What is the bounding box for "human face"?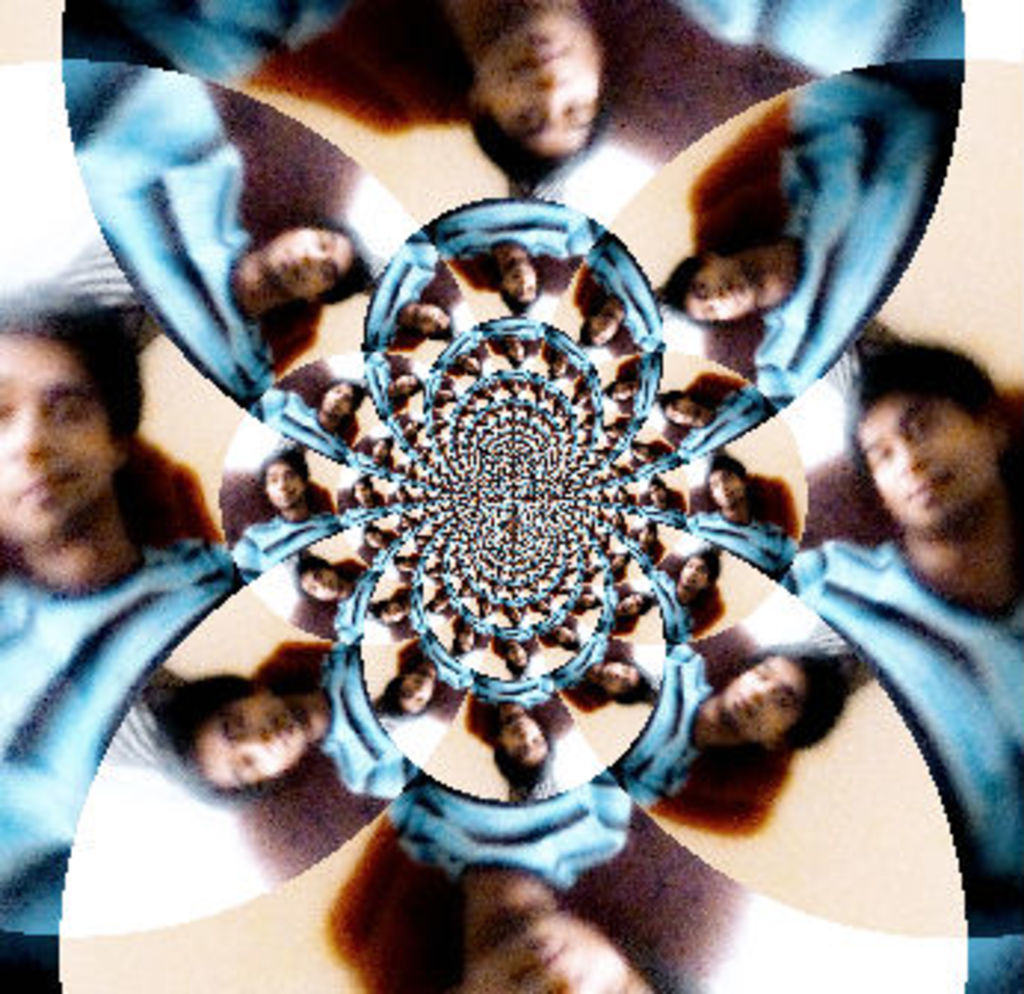
bbox(687, 251, 761, 325).
